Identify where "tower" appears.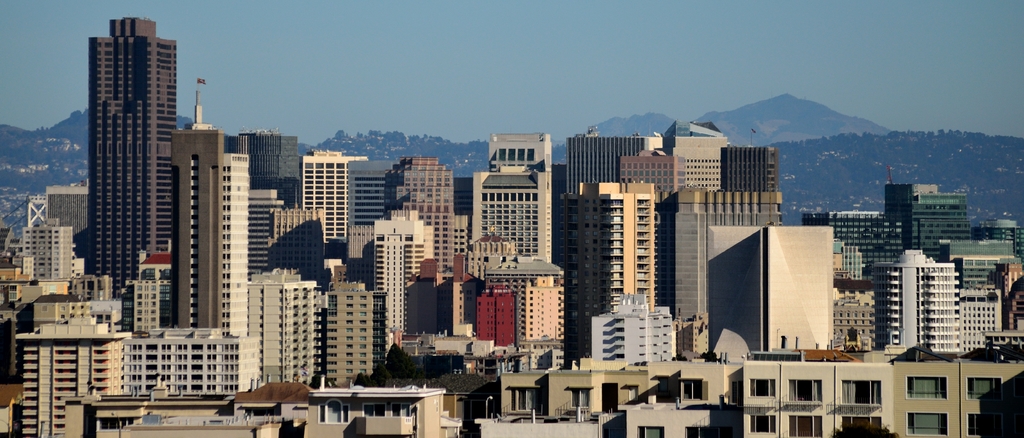
Appears at Rect(305, 149, 348, 236).
